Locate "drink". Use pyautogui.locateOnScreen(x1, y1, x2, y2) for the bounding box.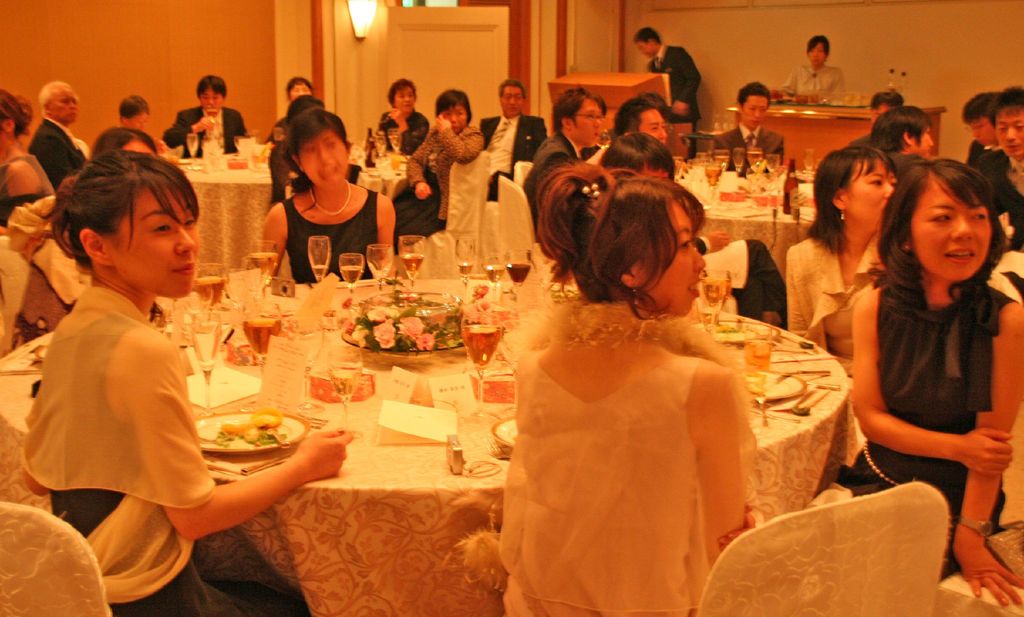
pyautogui.locateOnScreen(403, 256, 420, 277).
